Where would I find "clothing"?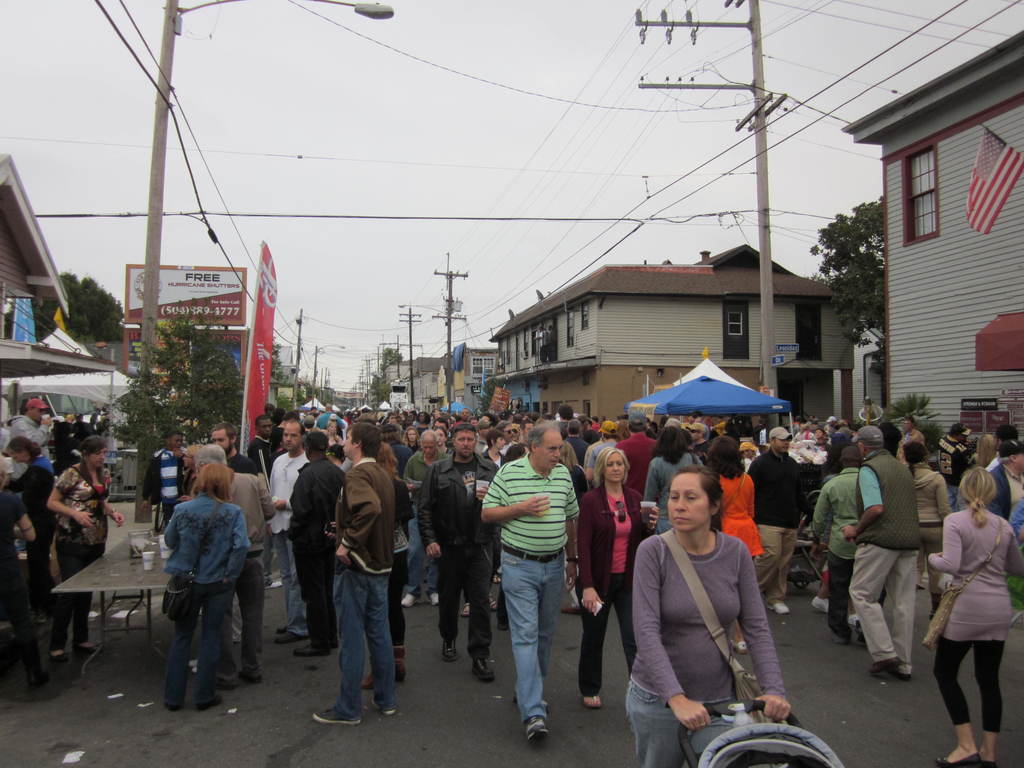
At (left=934, top=507, right=1023, bottom=732).
